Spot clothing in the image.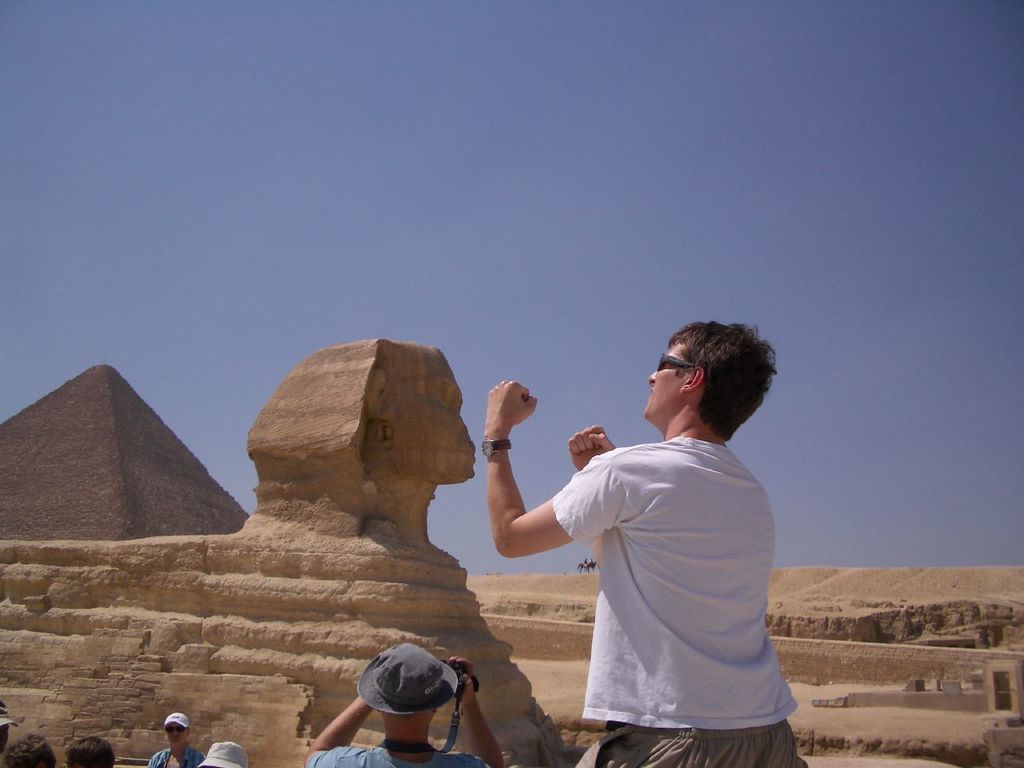
clothing found at 145,743,203,767.
